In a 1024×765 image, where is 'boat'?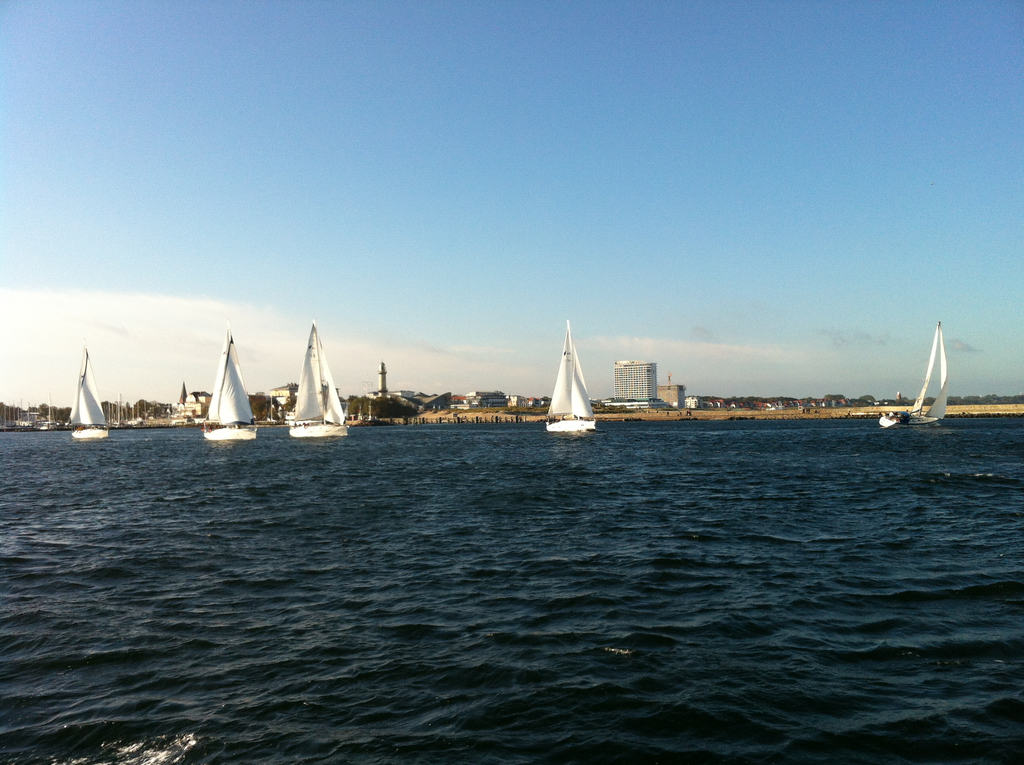
<bbox>200, 339, 258, 439</bbox>.
